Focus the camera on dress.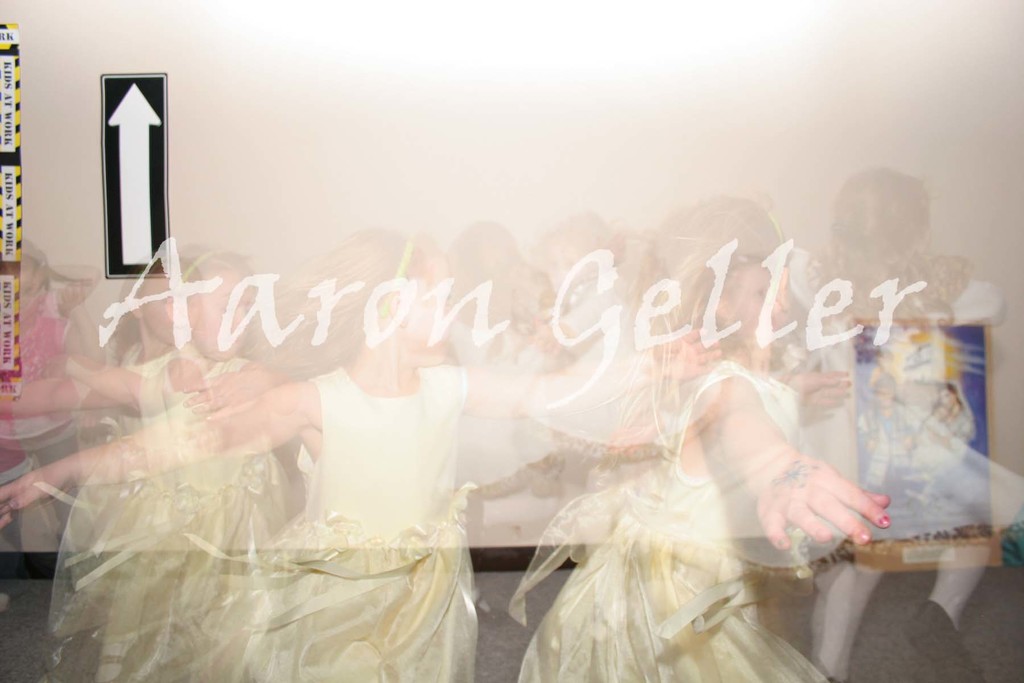
Focus region: (47,341,294,682).
